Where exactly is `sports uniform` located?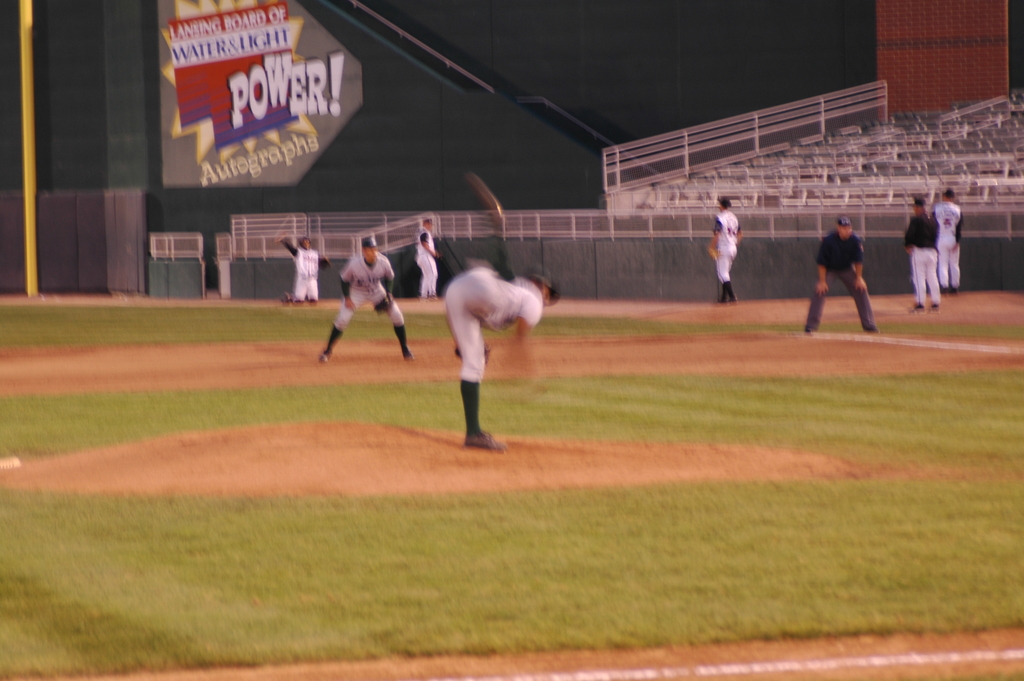
Its bounding box is (422, 227, 441, 302).
